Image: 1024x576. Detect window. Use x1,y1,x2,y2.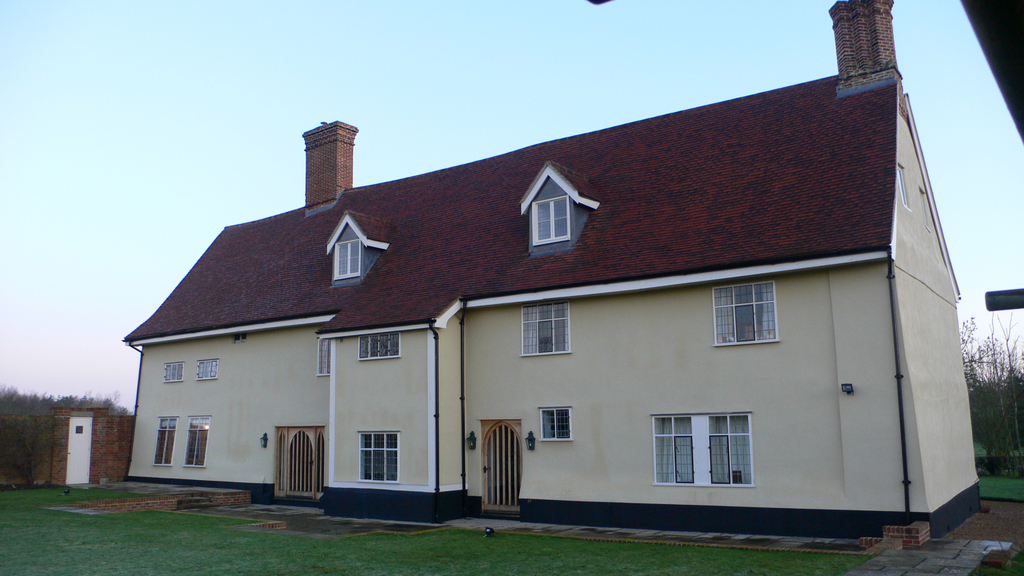
520,300,572,357.
